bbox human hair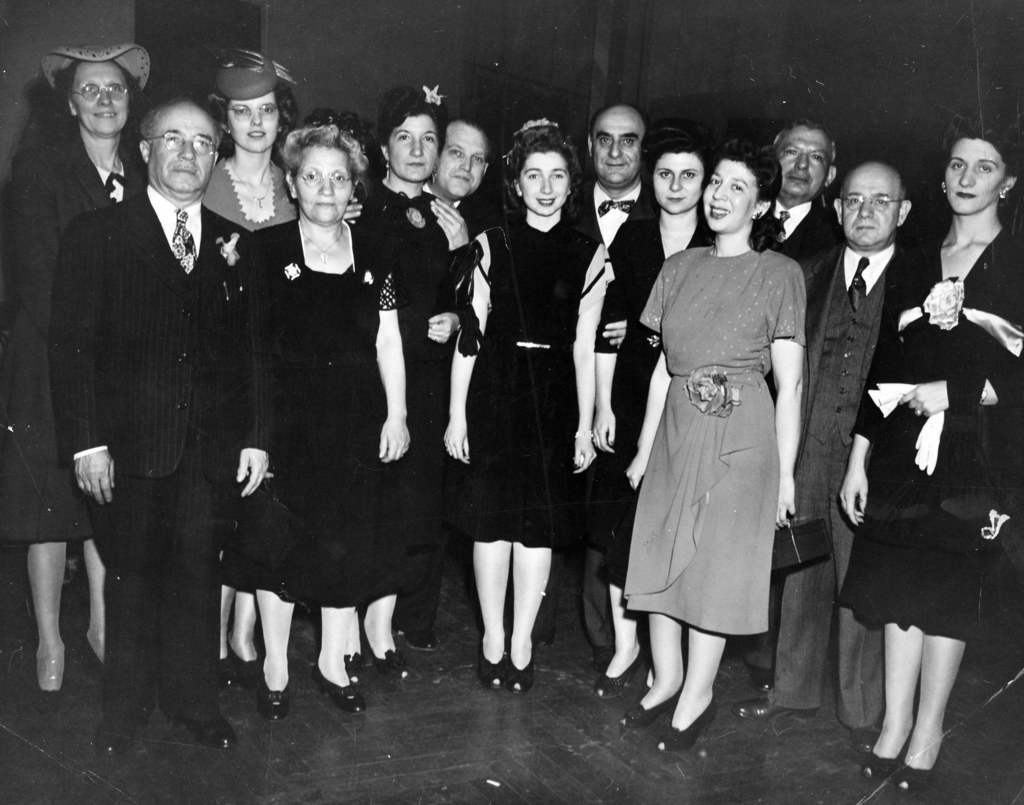
(left=588, top=102, right=653, bottom=152)
